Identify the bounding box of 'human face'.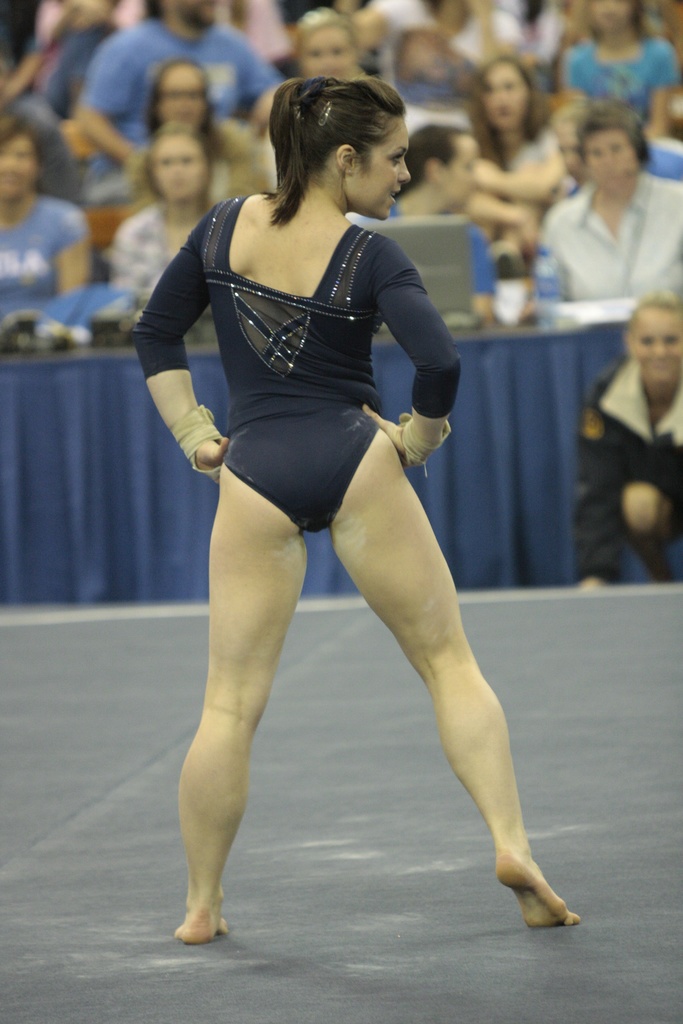
region(595, 1, 630, 32).
